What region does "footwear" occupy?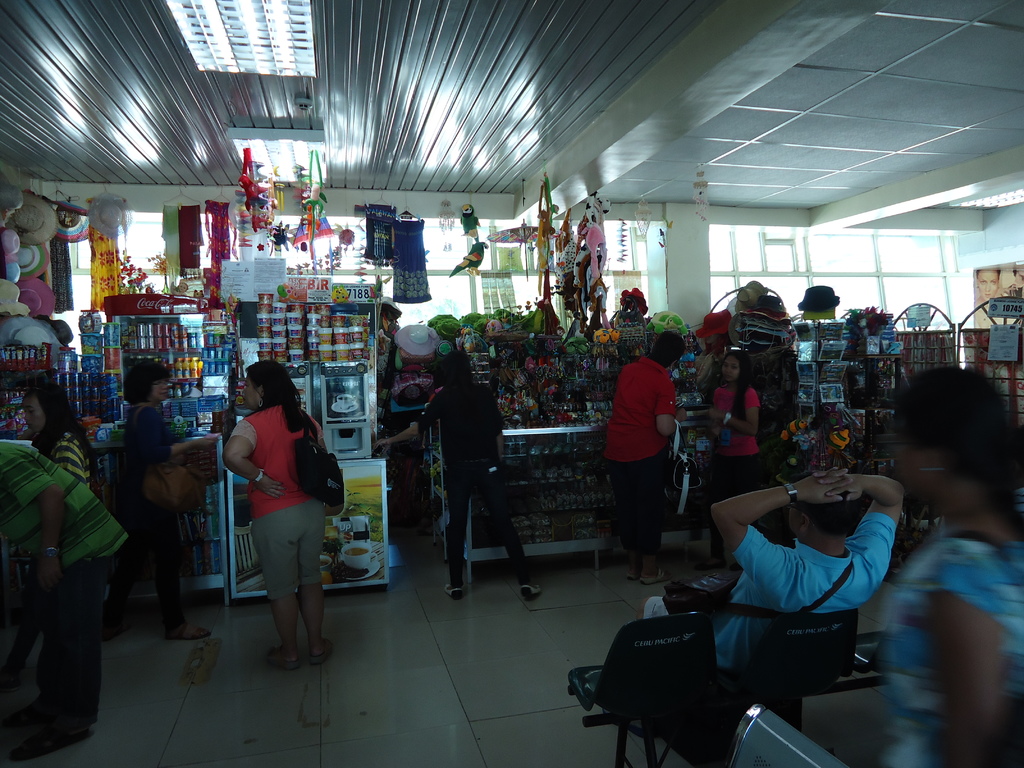
[left=520, top=583, right=545, bottom=599].
